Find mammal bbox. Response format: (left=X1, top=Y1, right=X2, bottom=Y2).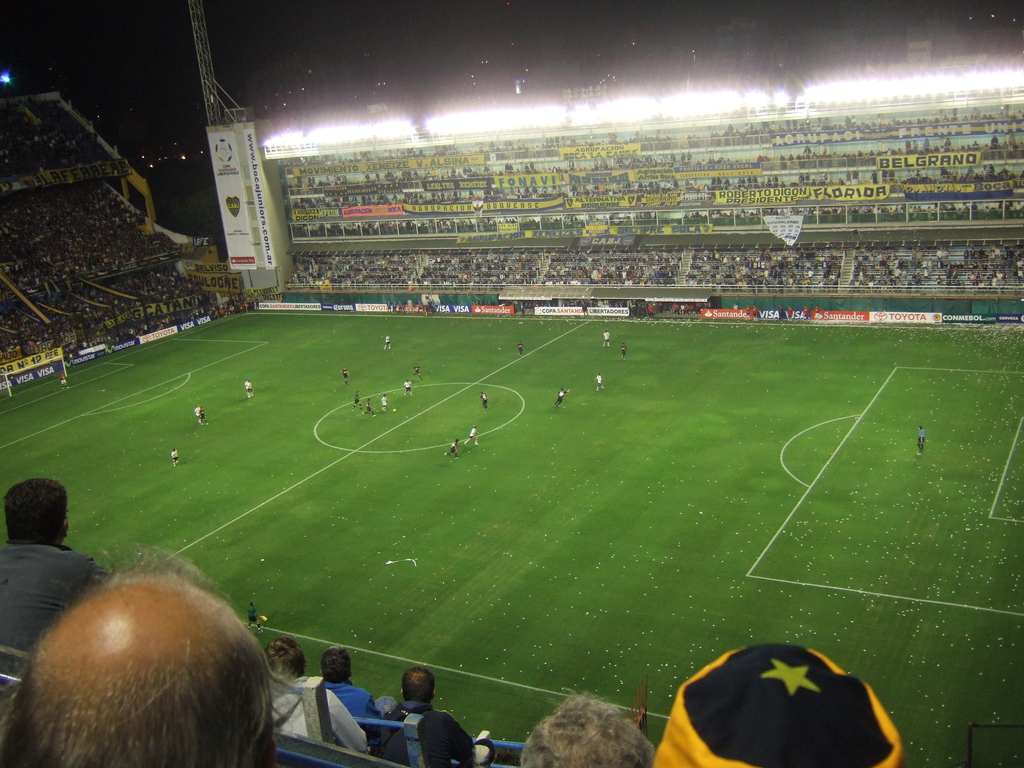
(left=371, top=693, right=402, bottom=722).
